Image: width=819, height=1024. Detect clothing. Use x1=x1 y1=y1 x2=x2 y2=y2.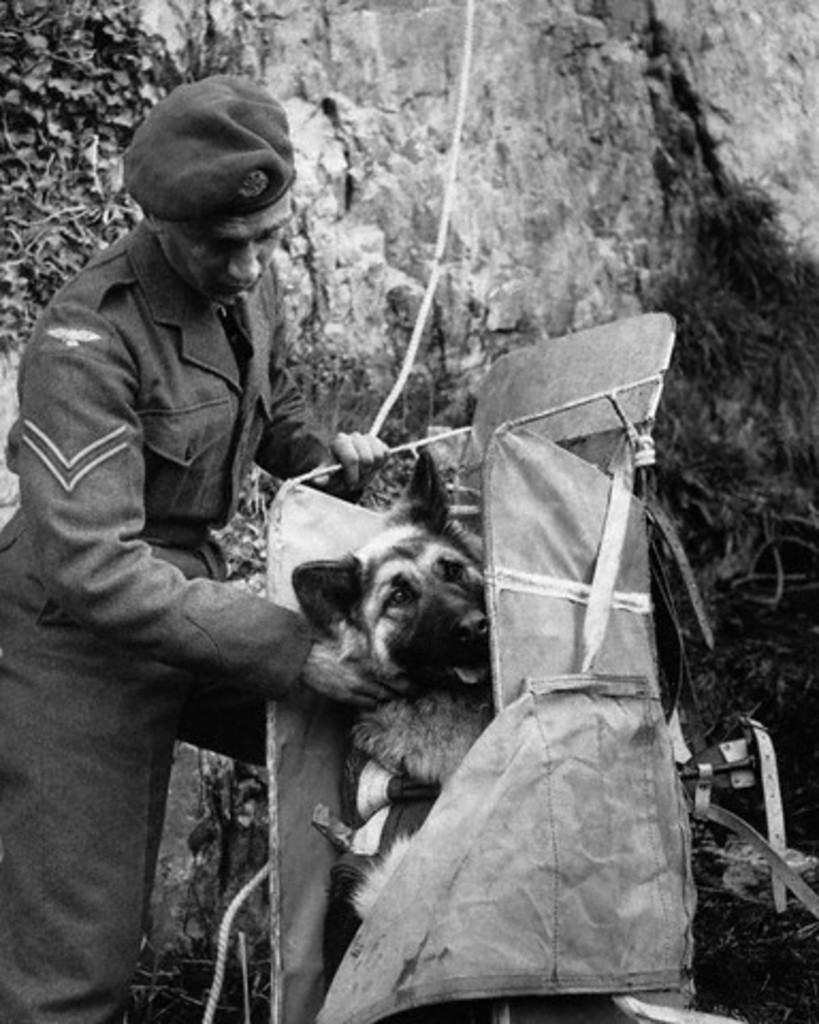
x1=0 y1=222 x2=354 y2=1022.
